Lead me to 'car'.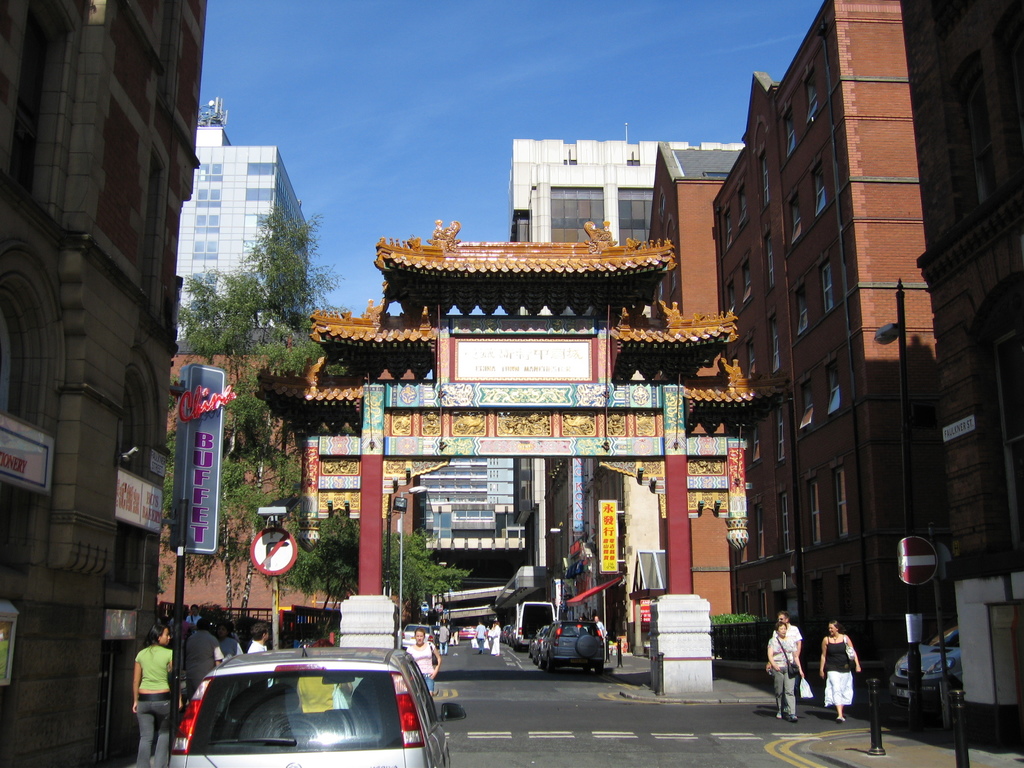
Lead to x1=540 y1=614 x2=608 y2=673.
